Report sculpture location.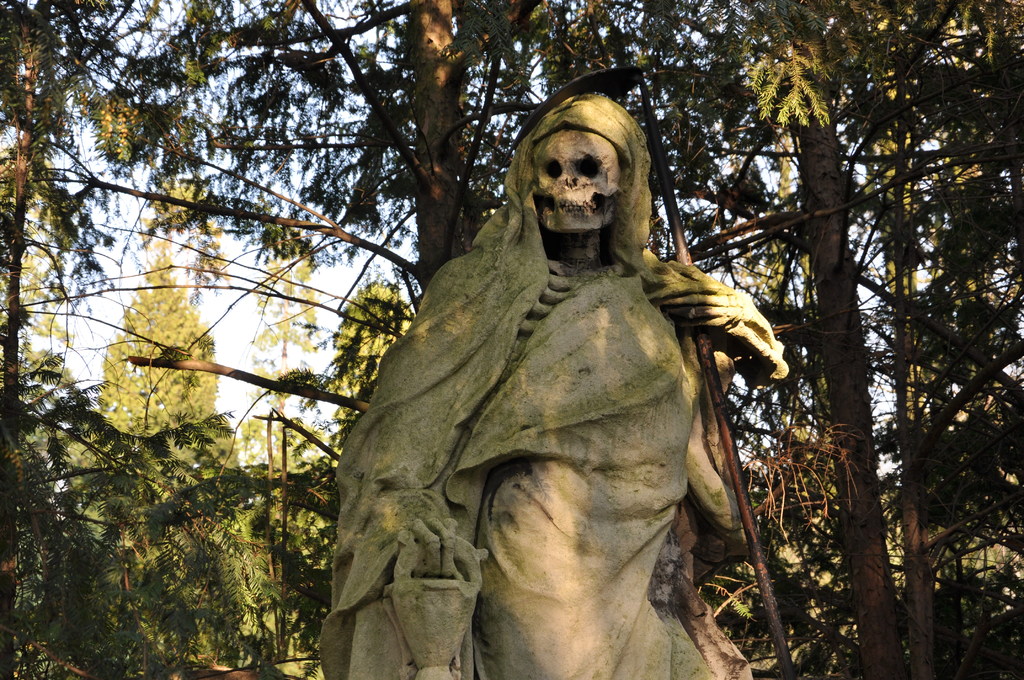
Report: rect(317, 83, 795, 669).
